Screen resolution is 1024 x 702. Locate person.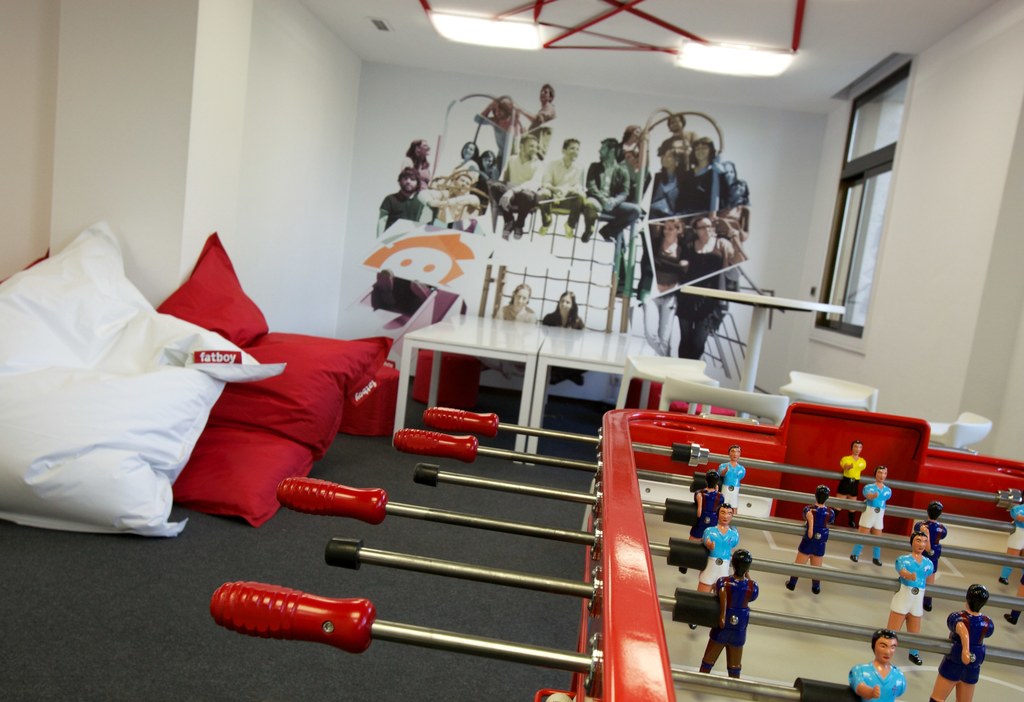
{"x1": 542, "y1": 288, "x2": 591, "y2": 388}.
